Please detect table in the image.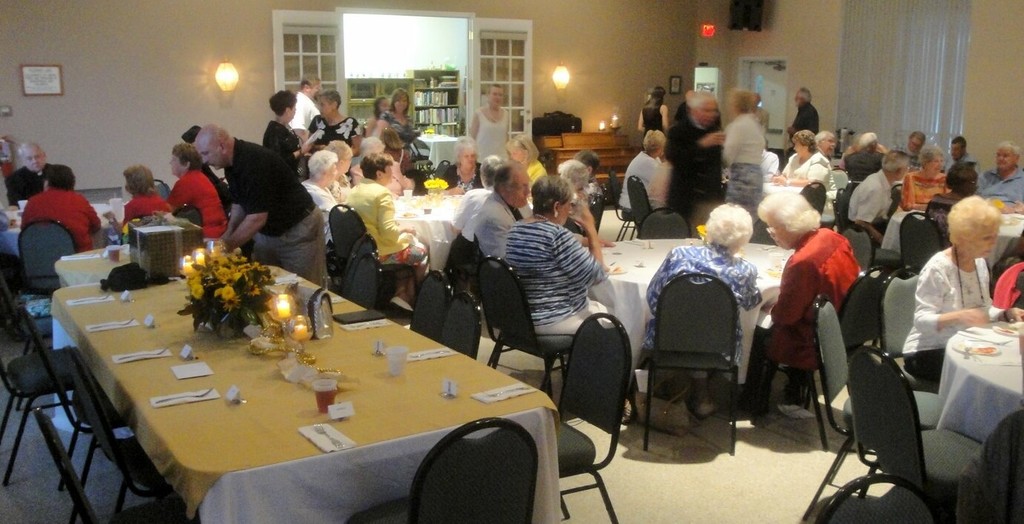
(left=591, top=240, right=795, bottom=369).
